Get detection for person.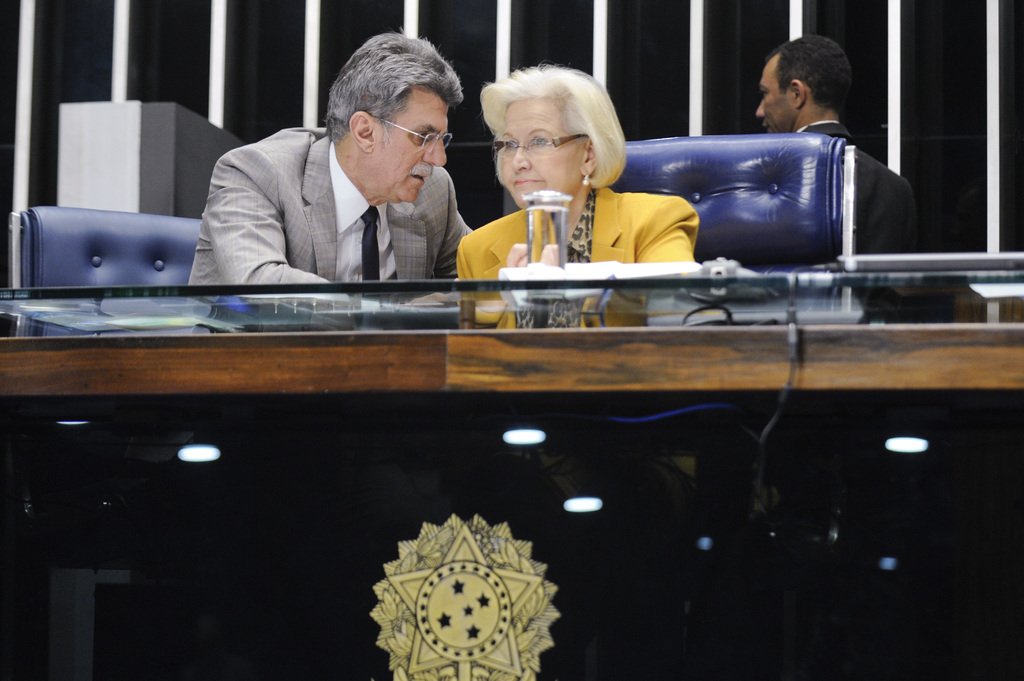
Detection: locate(760, 29, 927, 254).
